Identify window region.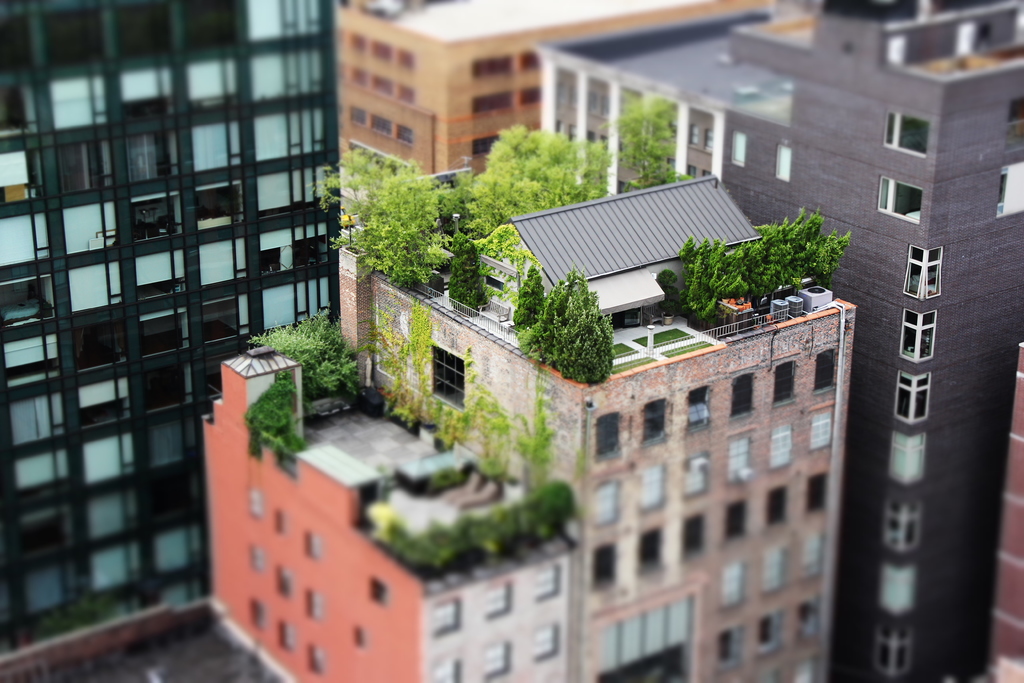
Region: select_region(599, 132, 609, 145).
